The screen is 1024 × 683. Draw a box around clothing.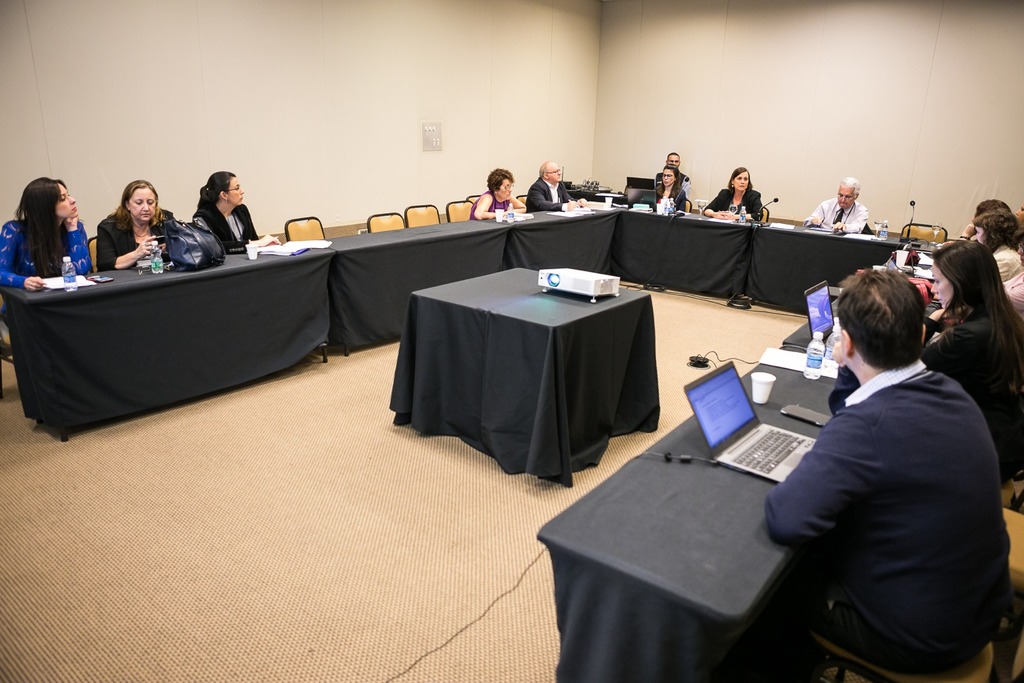
left=782, top=306, right=1002, bottom=677.
